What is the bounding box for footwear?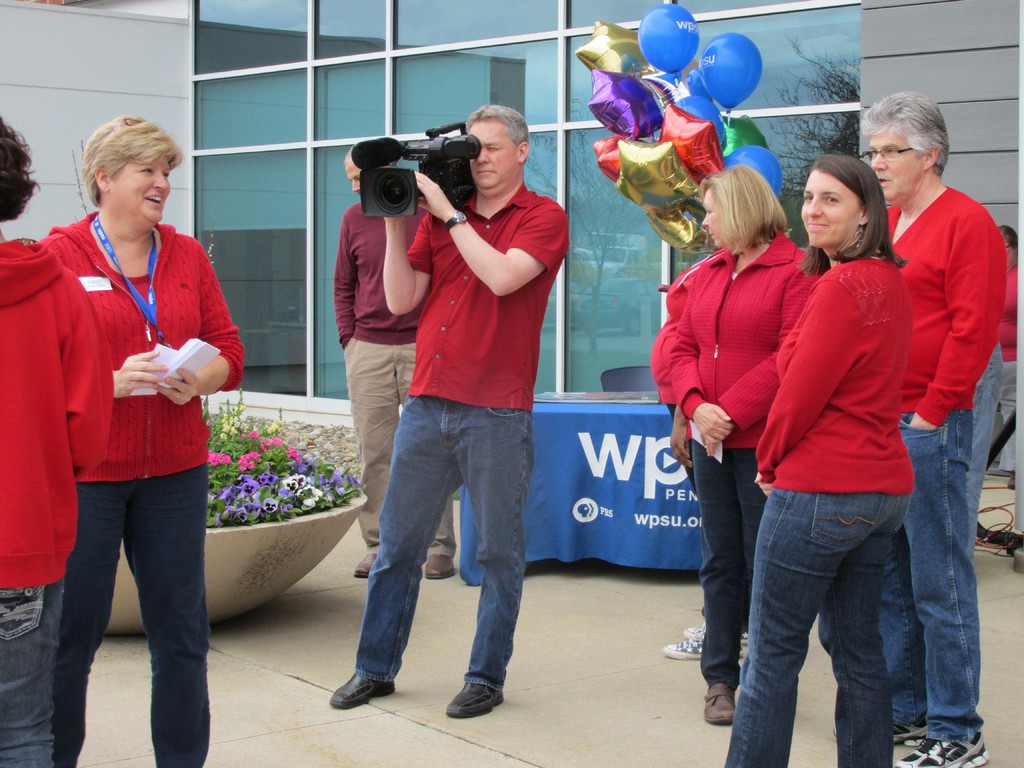
354/549/376/579.
